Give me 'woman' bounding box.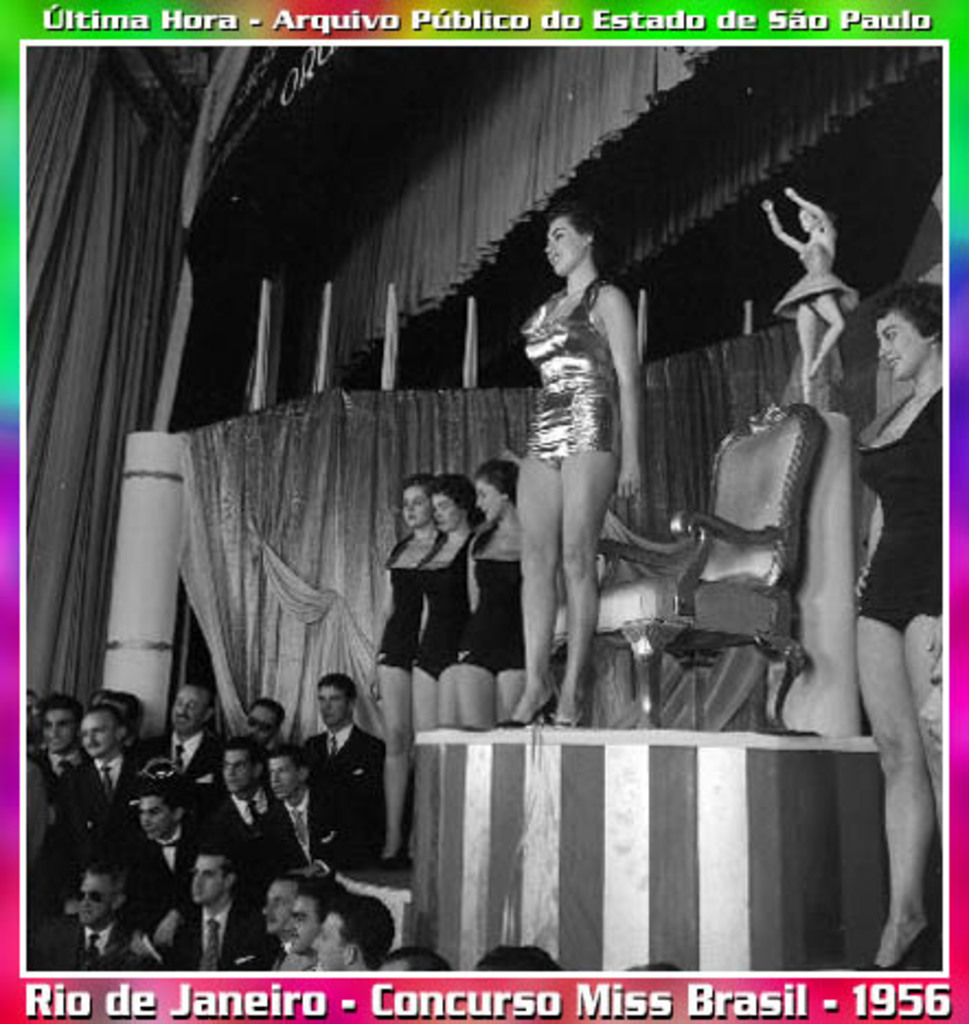
[410,476,480,750].
